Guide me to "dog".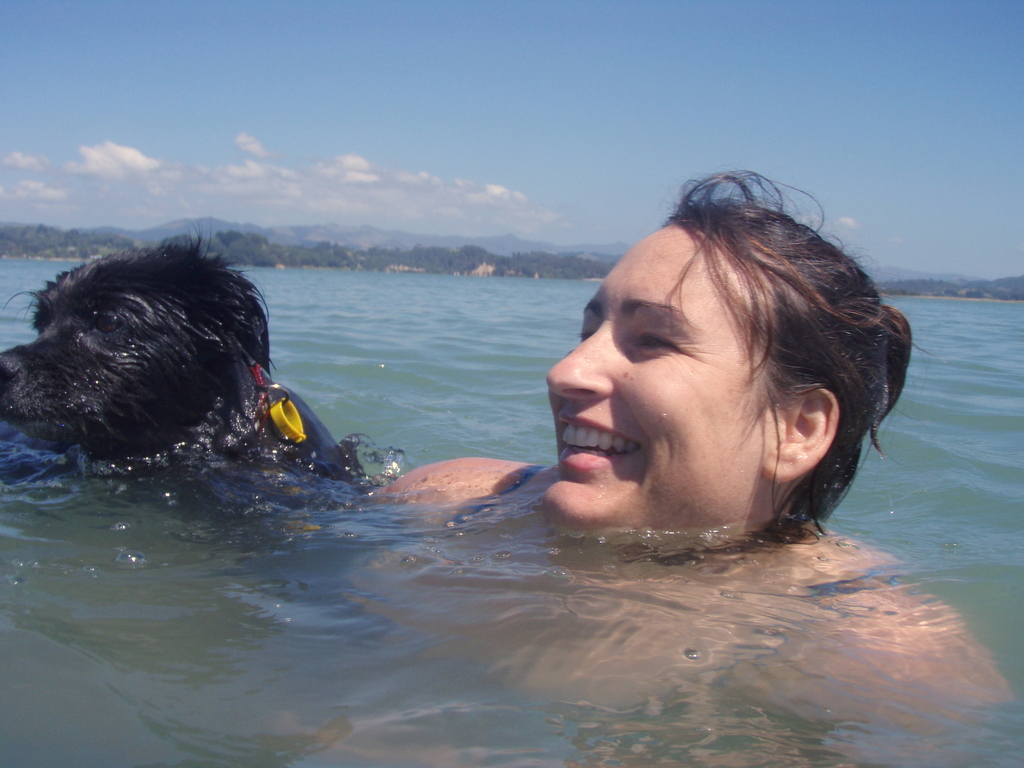
Guidance: 0, 221, 384, 518.
